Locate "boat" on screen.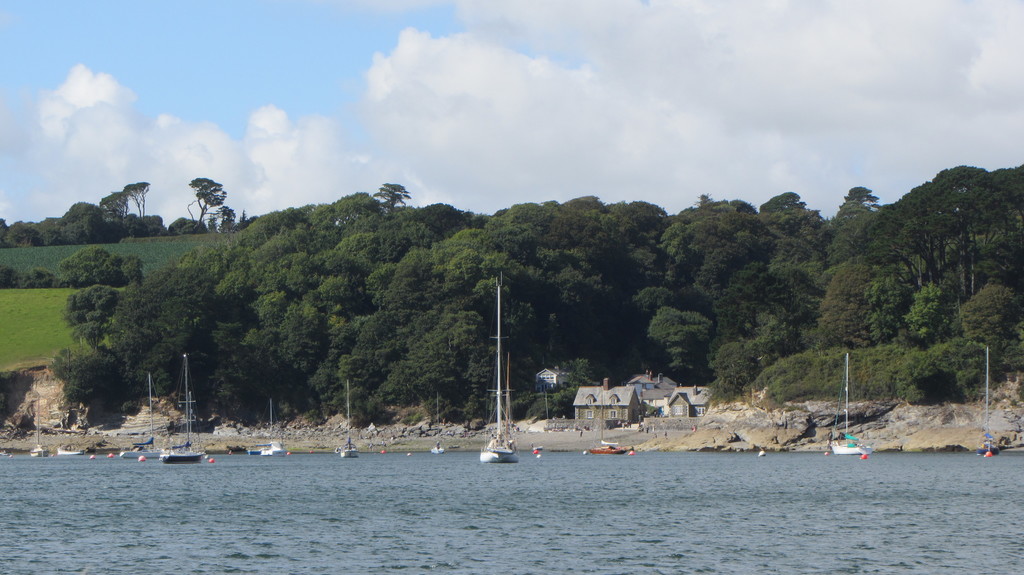
On screen at 587,386,627,454.
